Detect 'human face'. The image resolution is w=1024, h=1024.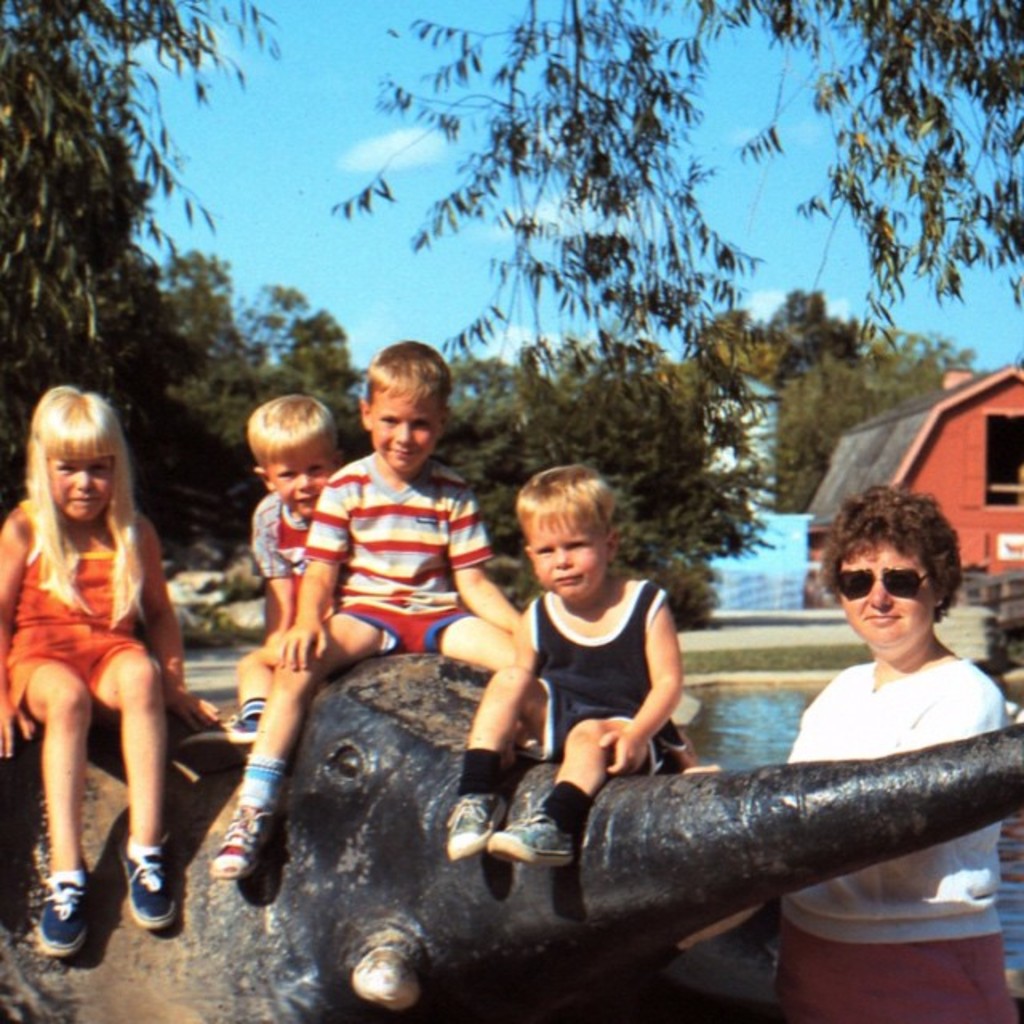
51:453:120:518.
